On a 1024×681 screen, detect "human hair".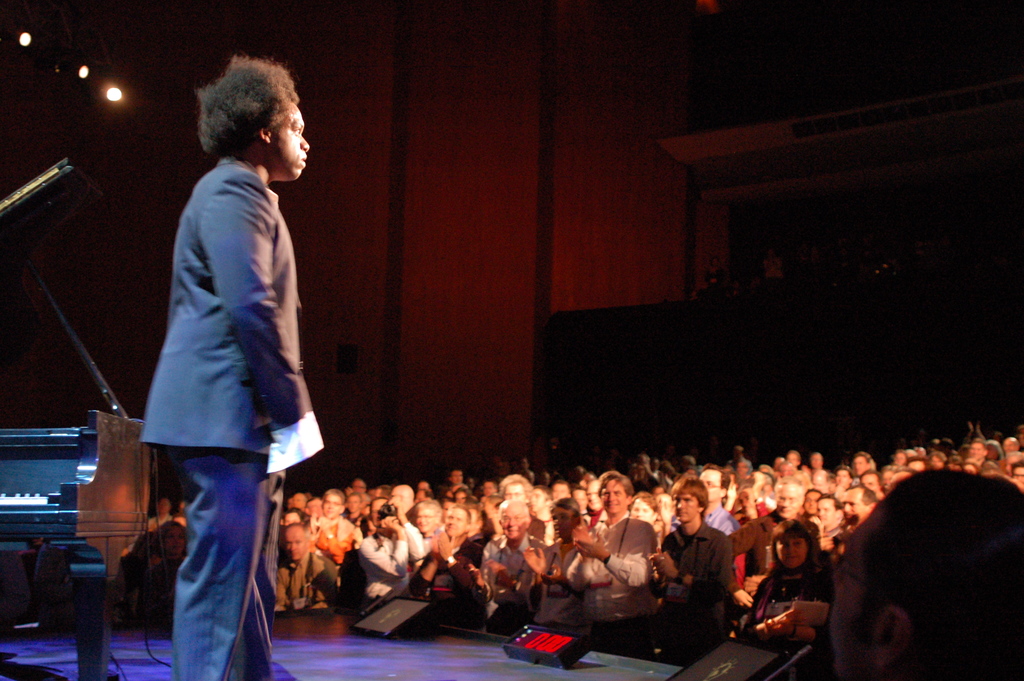
{"x1": 772, "y1": 519, "x2": 826, "y2": 573}.
